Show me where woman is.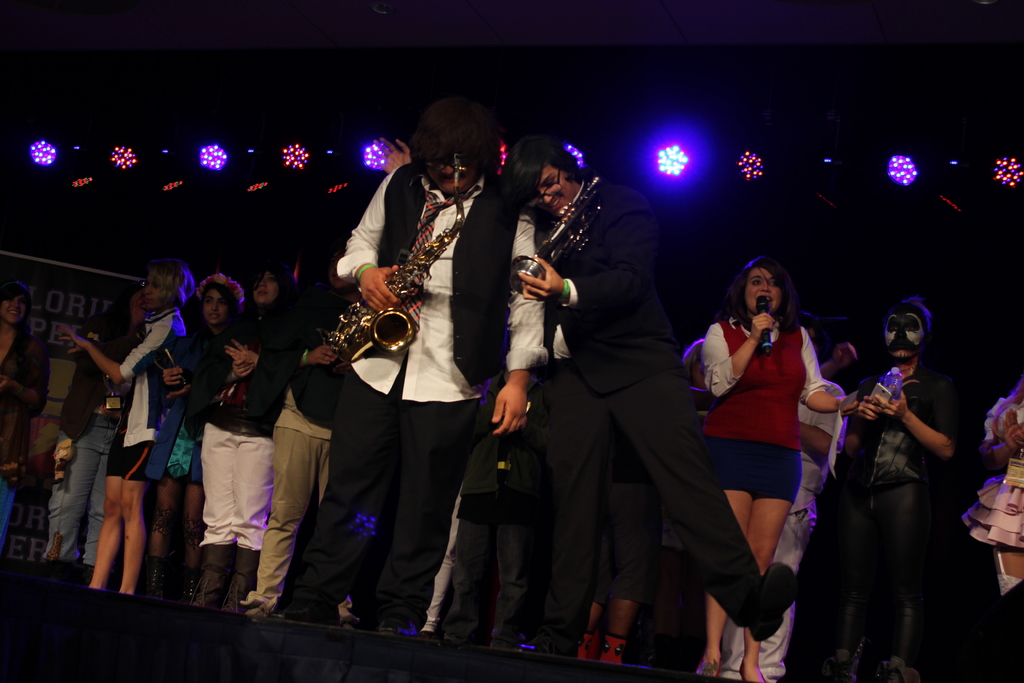
woman is at detection(698, 244, 851, 648).
